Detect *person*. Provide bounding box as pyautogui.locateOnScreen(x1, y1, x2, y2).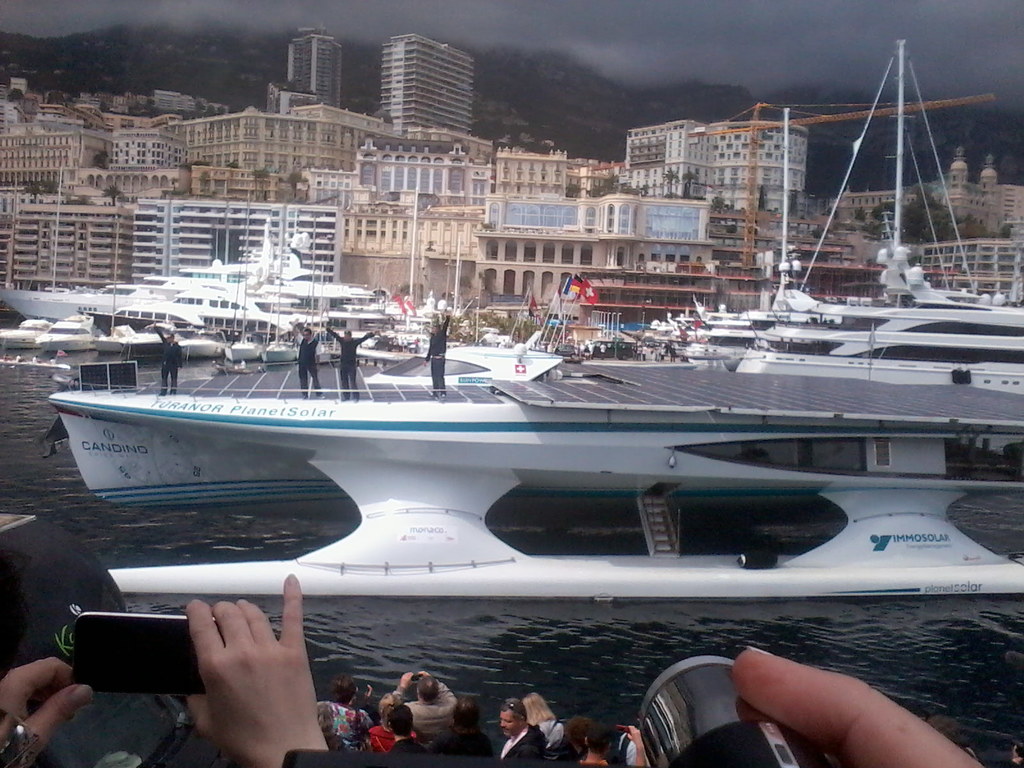
pyautogui.locateOnScreen(291, 328, 324, 400).
